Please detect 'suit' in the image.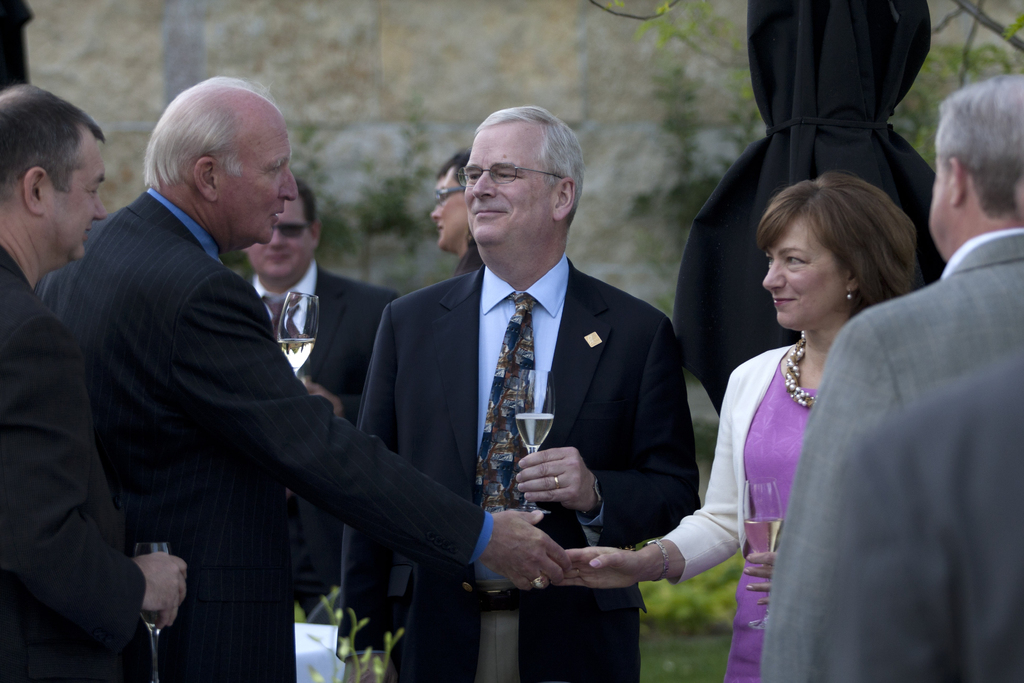
box=[339, 261, 700, 682].
